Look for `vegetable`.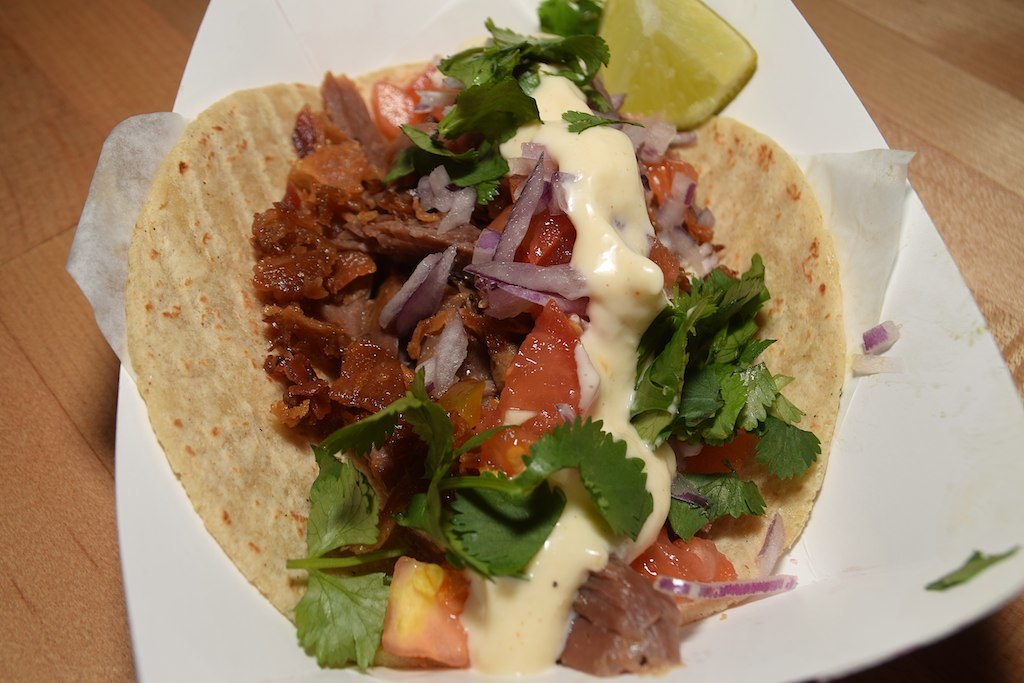
Found: [x1=618, y1=90, x2=731, y2=288].
